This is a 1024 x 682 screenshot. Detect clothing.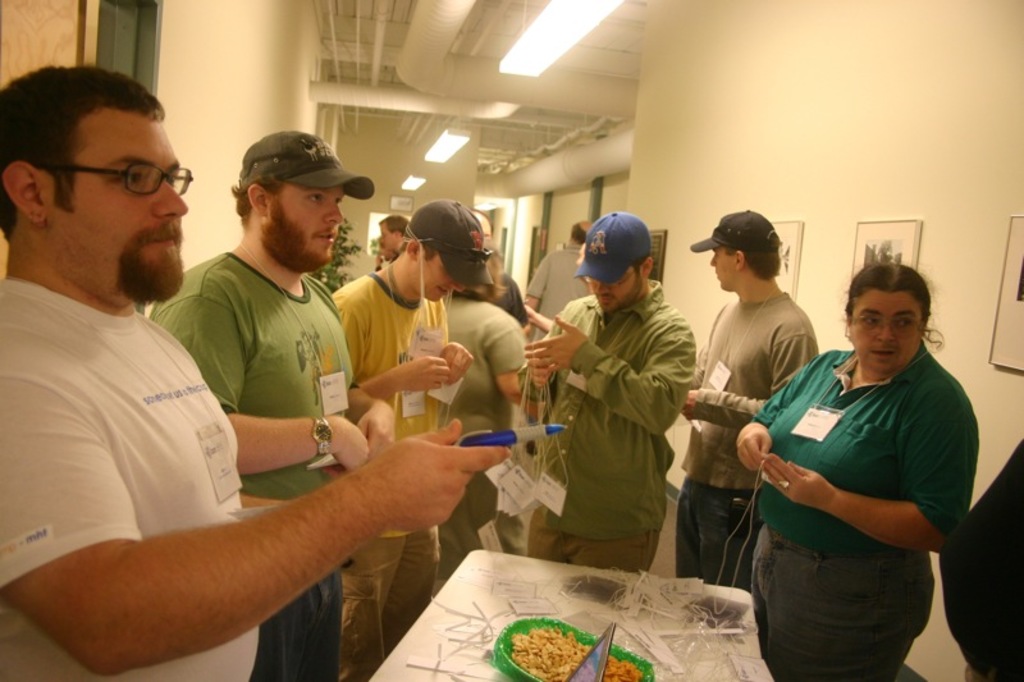
(145,243,346,681).
